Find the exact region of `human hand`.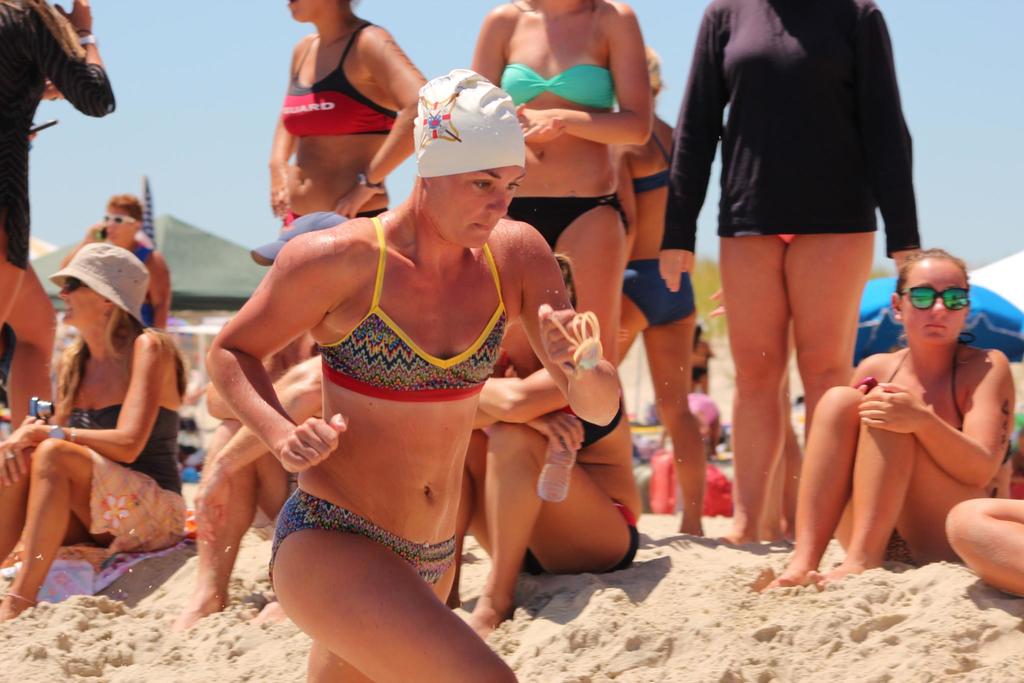
Exact region: pyautogui.locateOnScreen(492, 349, 518, 378).
